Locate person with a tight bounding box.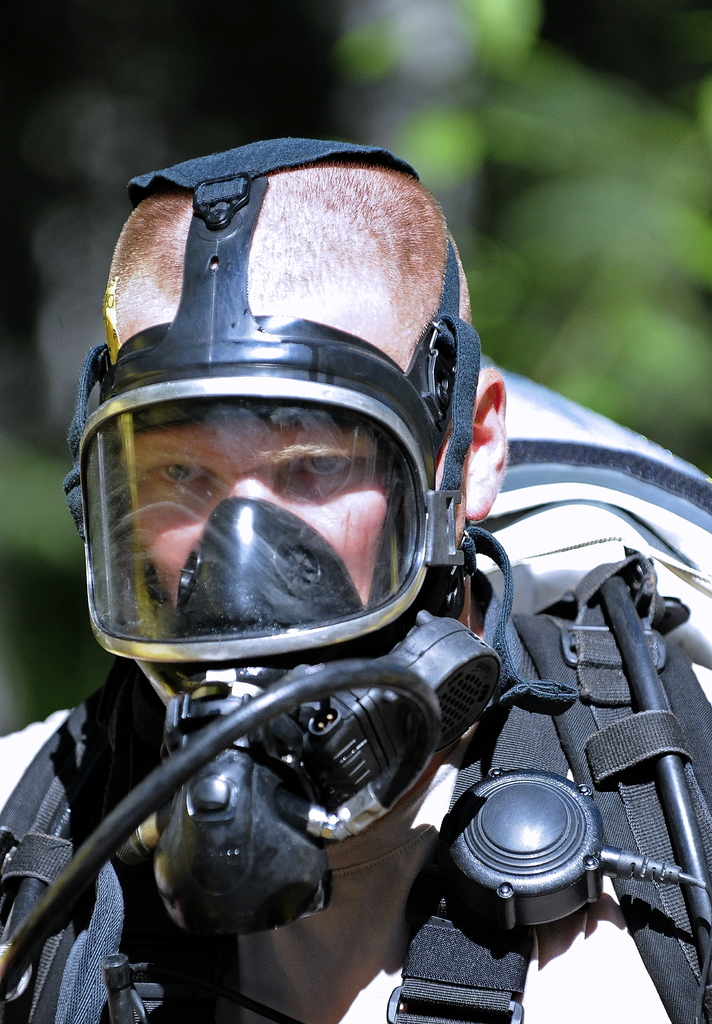
Rect(42, 163, 614, 1016).
